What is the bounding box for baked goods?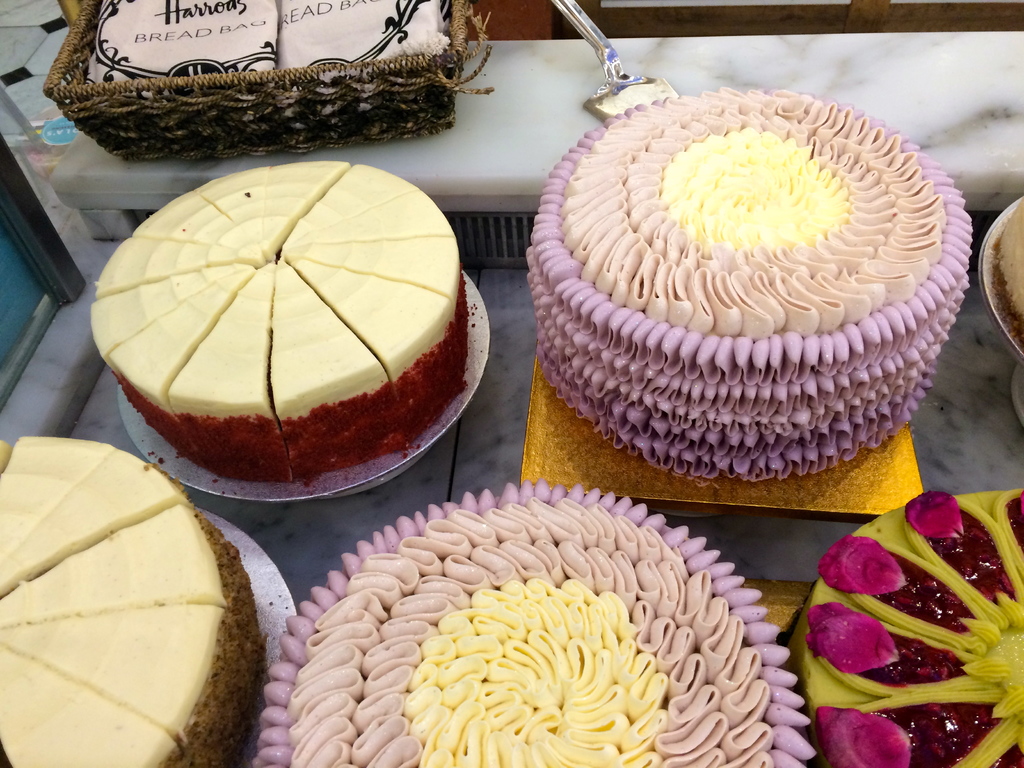
(788, 484, 1023, 767).
